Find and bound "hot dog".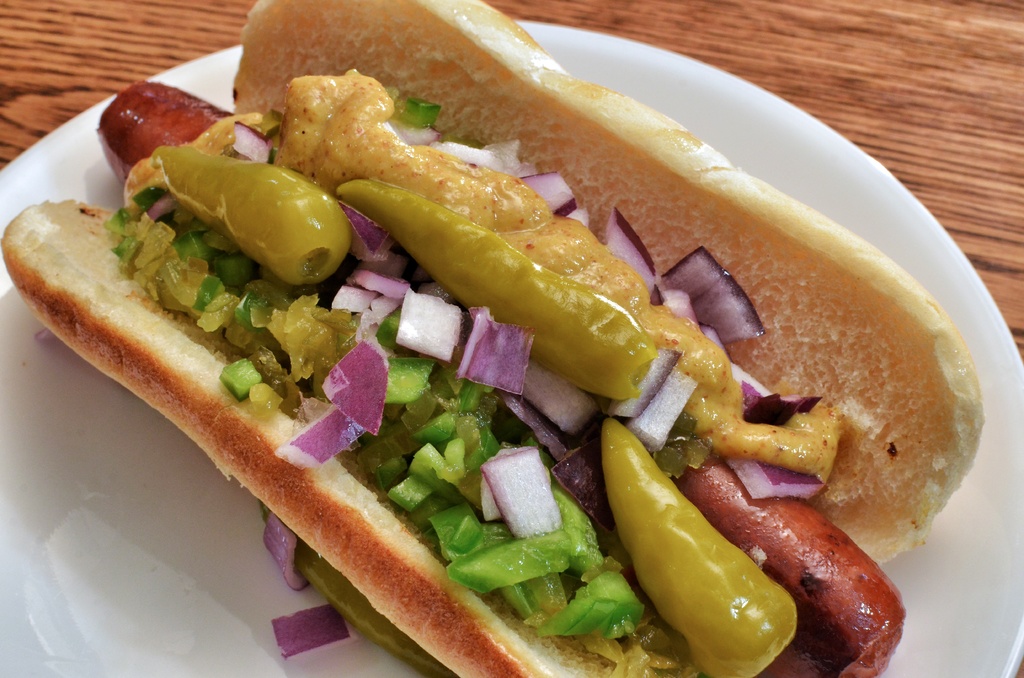
Bound: bbox=[0, 0, 988, 677].
